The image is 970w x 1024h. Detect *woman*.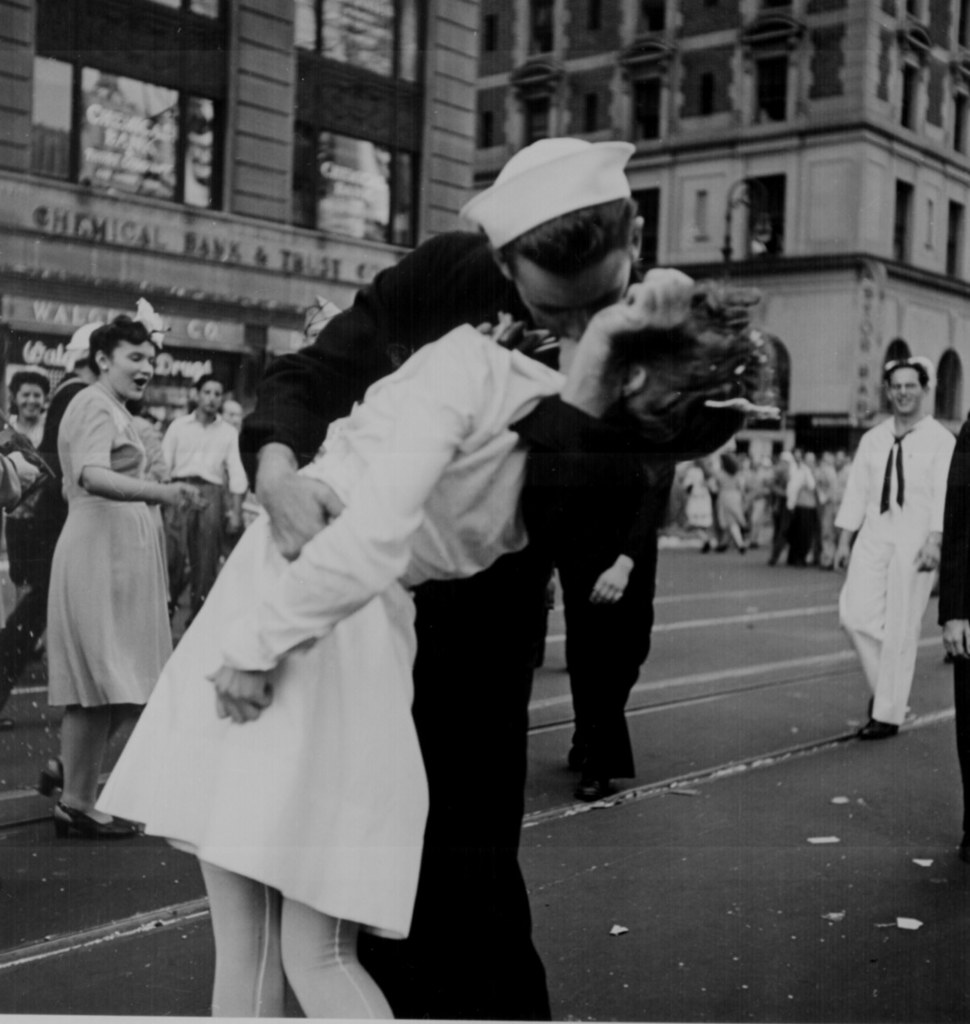
Detection: {"x1": 0, "y1": 360, "x2": 44, "y2": 449}.
